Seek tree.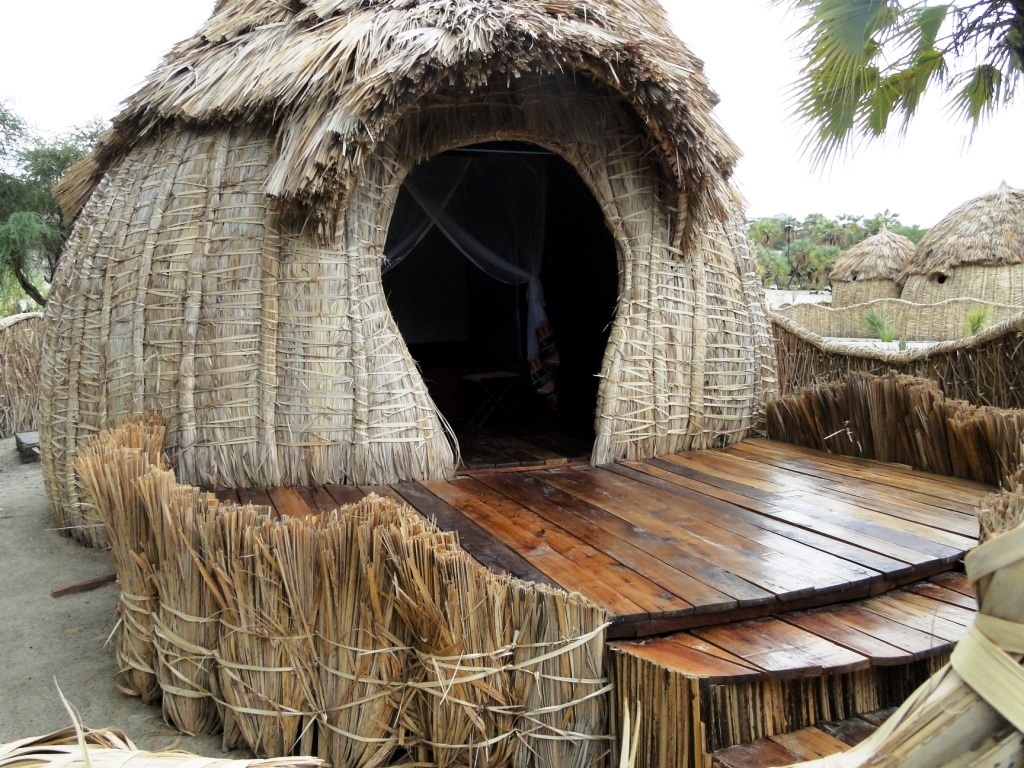
bbox=[754, 0, 1023, 226].
